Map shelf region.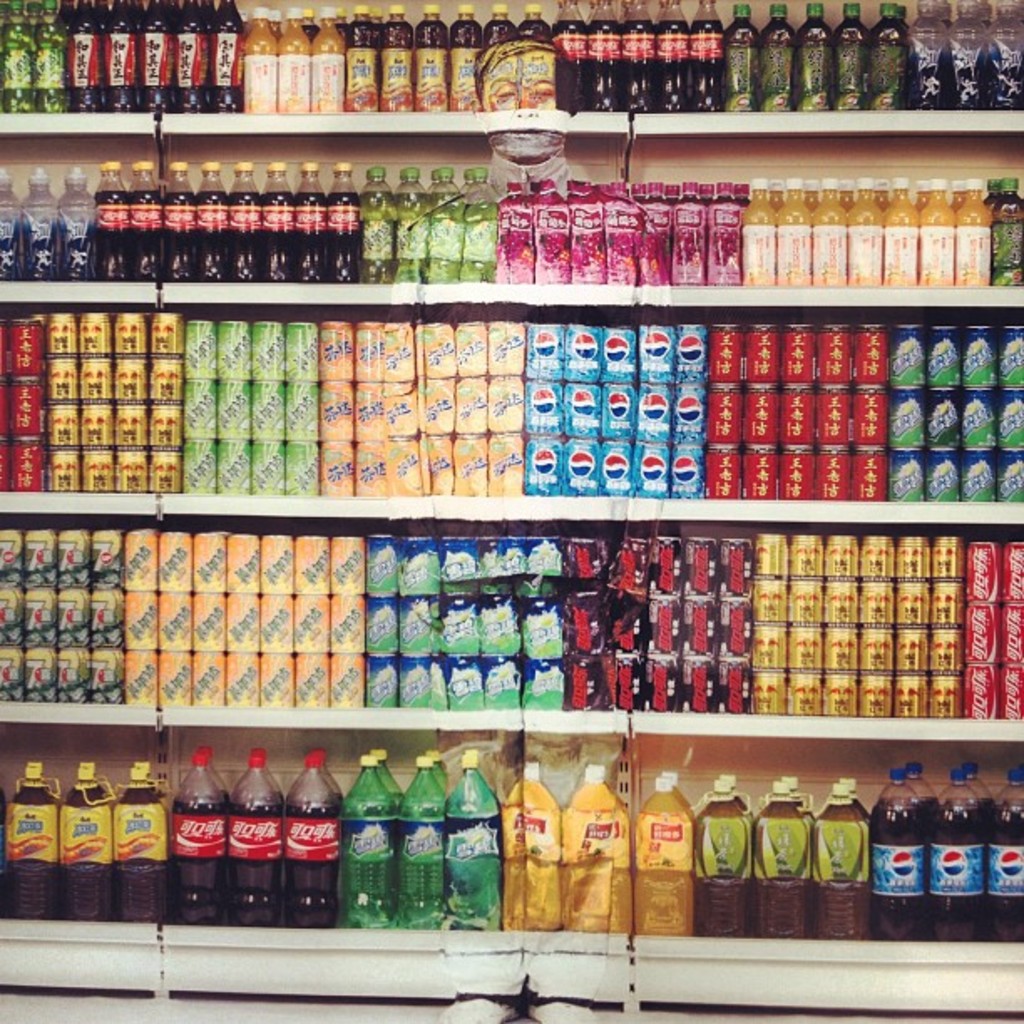
Mapped to pyautogui.locateOnScreen(2, 726, 1022, 994).
